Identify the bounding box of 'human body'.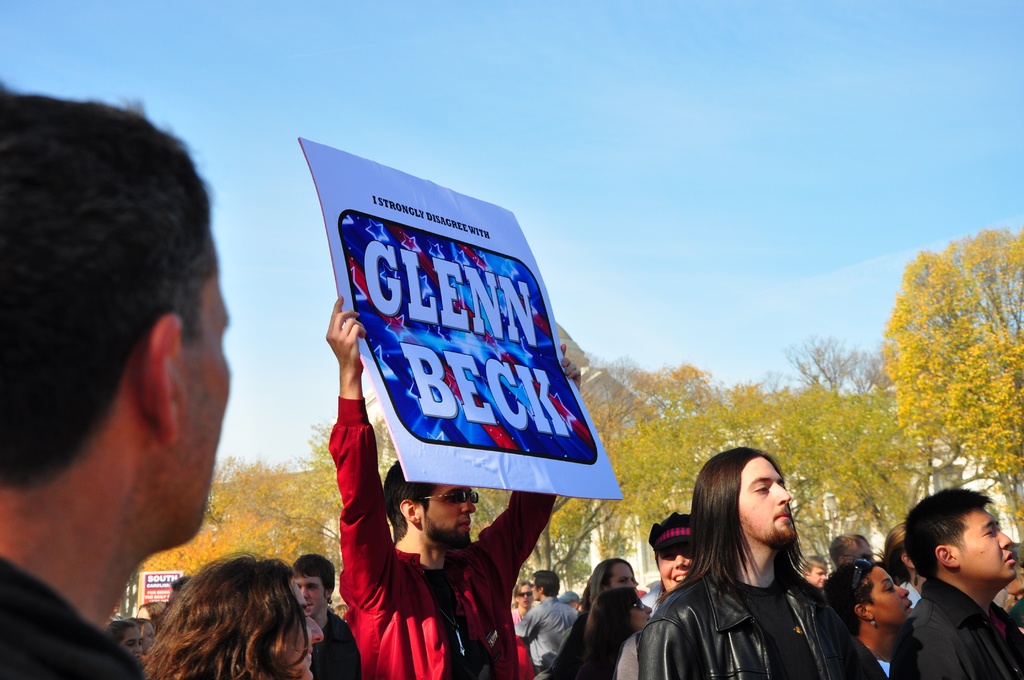
509:581:533:622.
